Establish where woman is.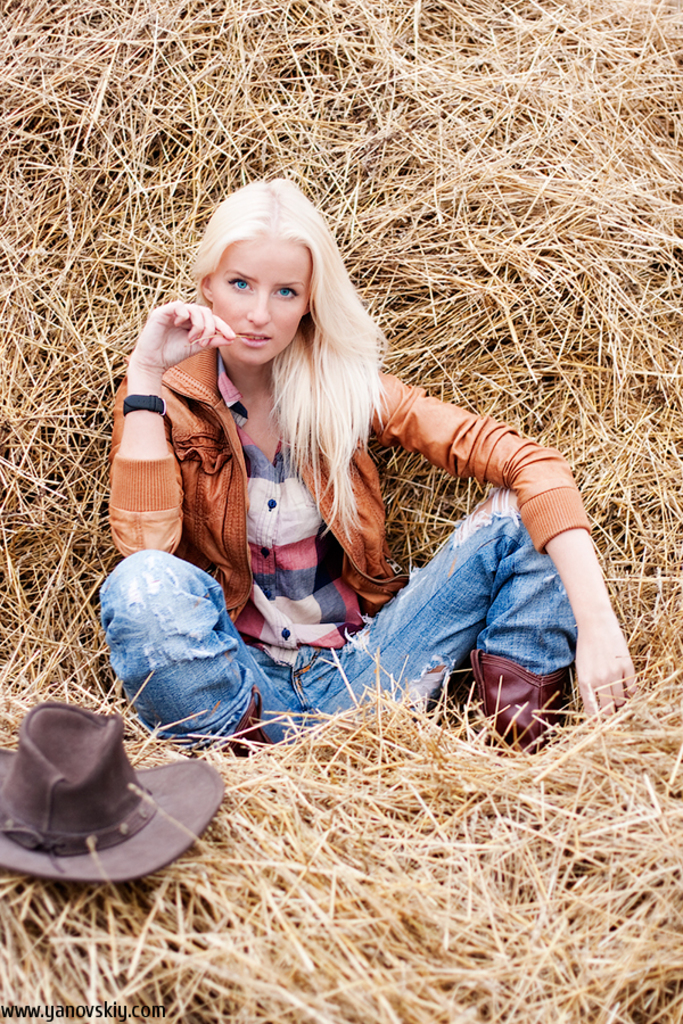
Established at <region>102, 165, 593, 787</region>.
